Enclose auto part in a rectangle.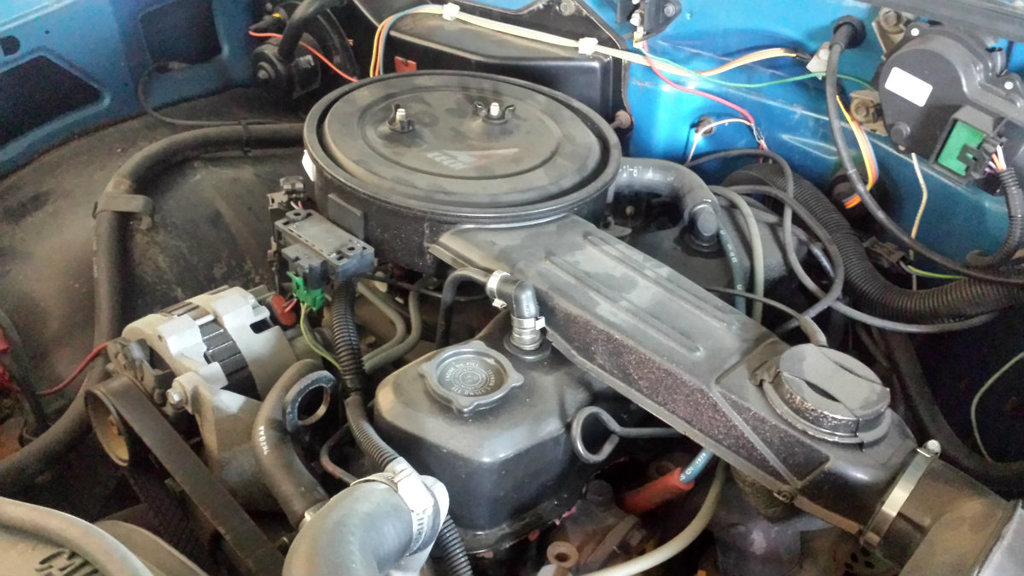
x1=96, y1=269, x2=287, y2=494.
